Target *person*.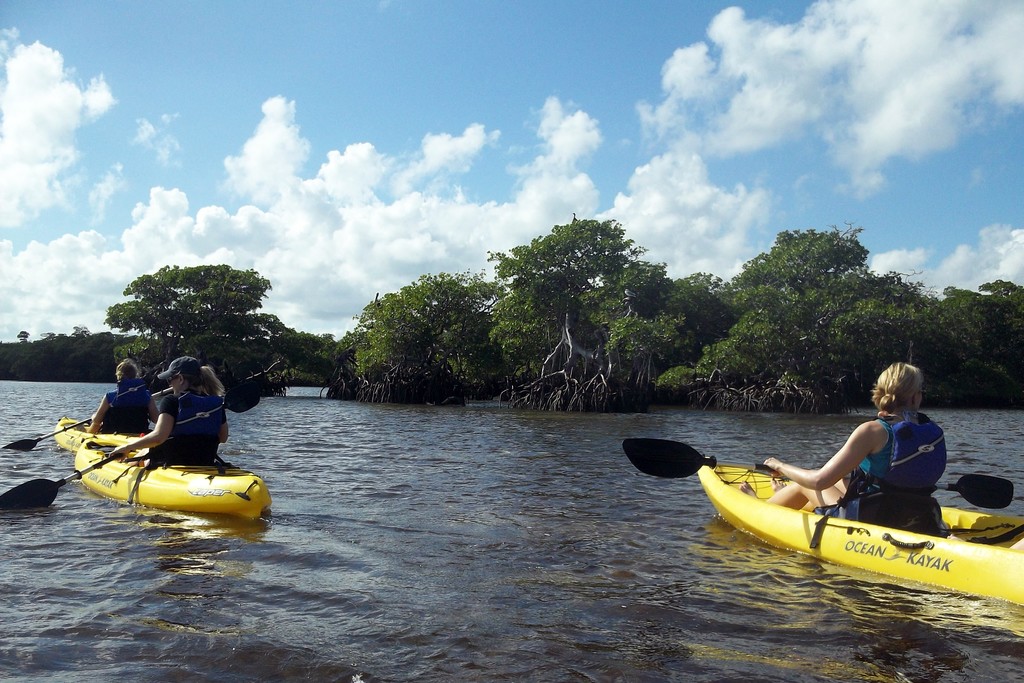
Target region: <box>753,360,947,537</box>.
